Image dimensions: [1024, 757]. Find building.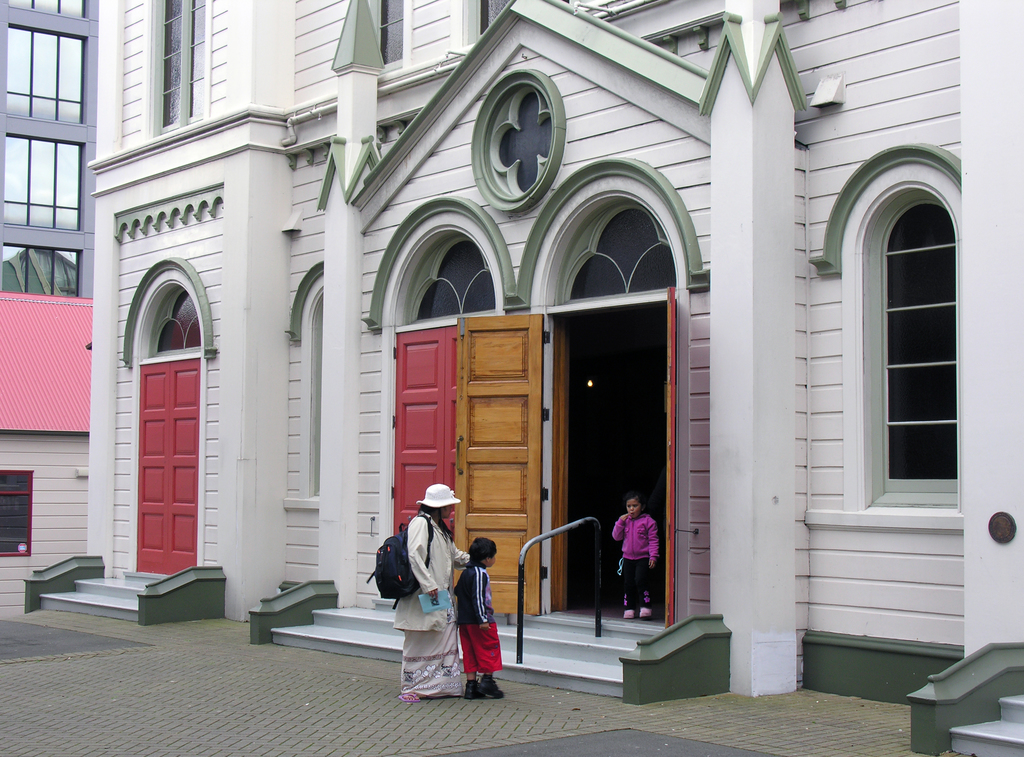
x1=0, y1=296, x2=92, y2=615.
